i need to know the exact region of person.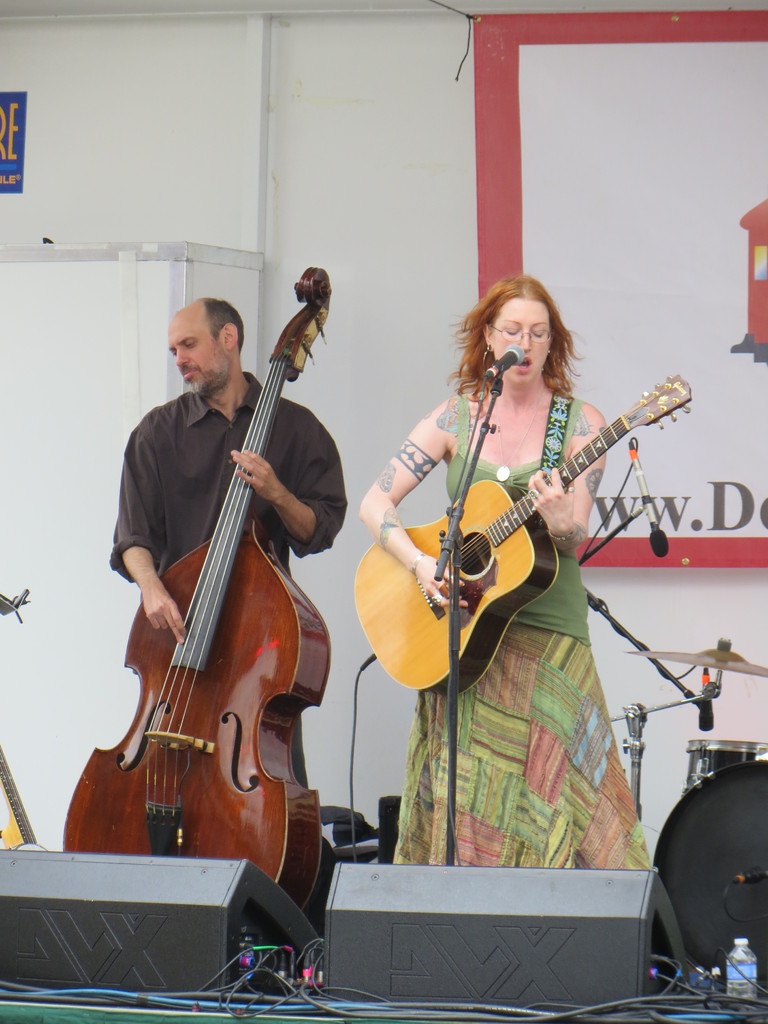
Region: x1=100 y1=296 x2=341 y2=784.
